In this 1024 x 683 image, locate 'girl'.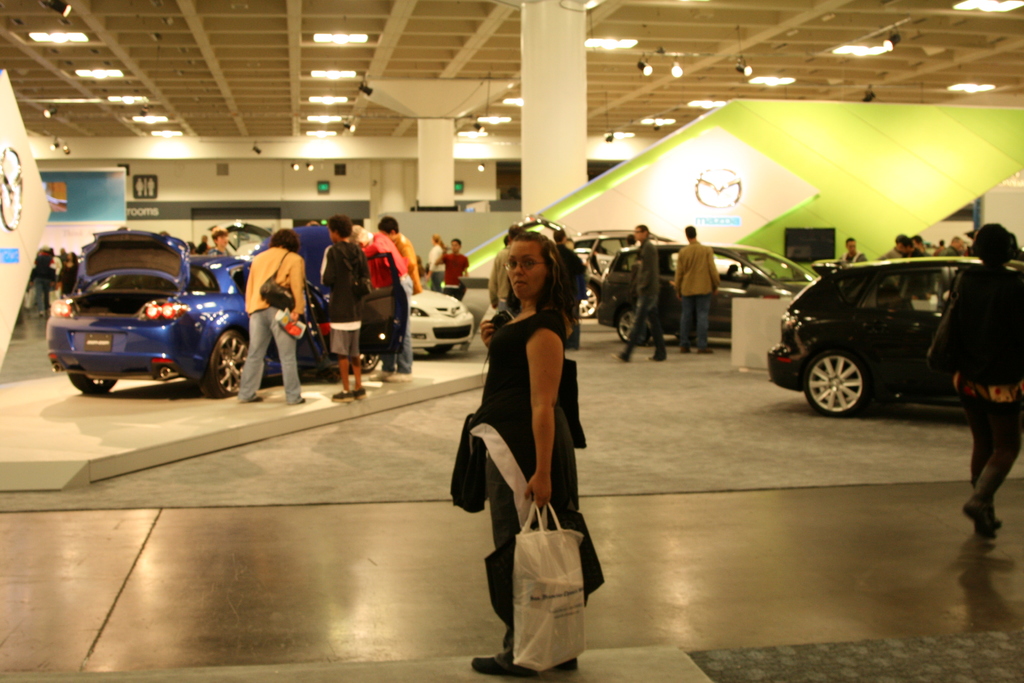
Bounding box: detection(476, 228, 572, 673).
